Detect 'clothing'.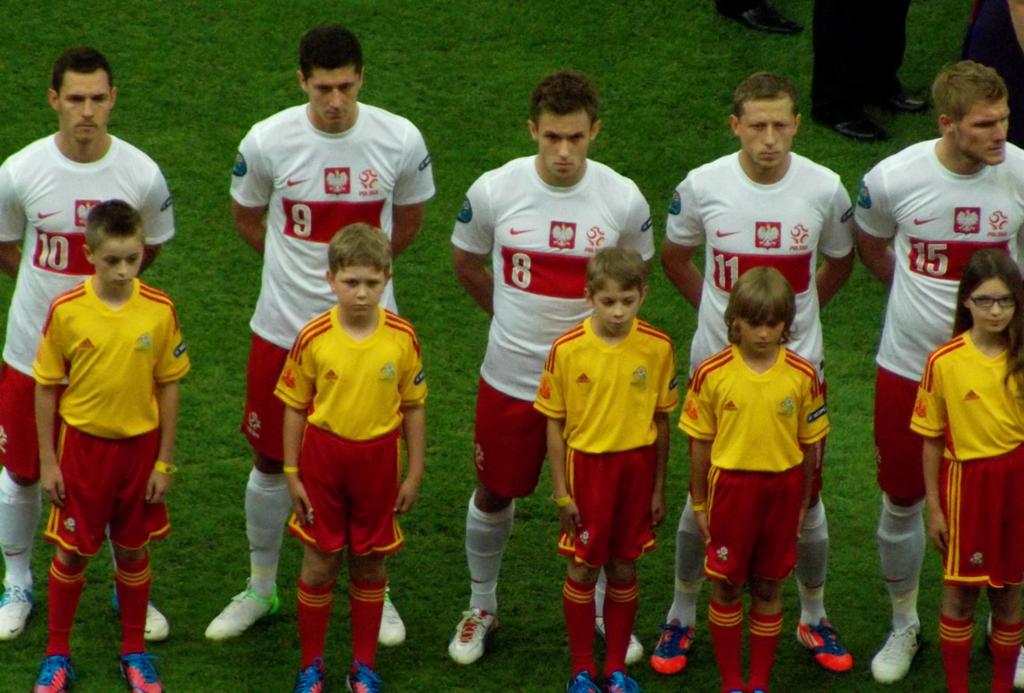
Detected at rect(0, 133, 176, 491).
